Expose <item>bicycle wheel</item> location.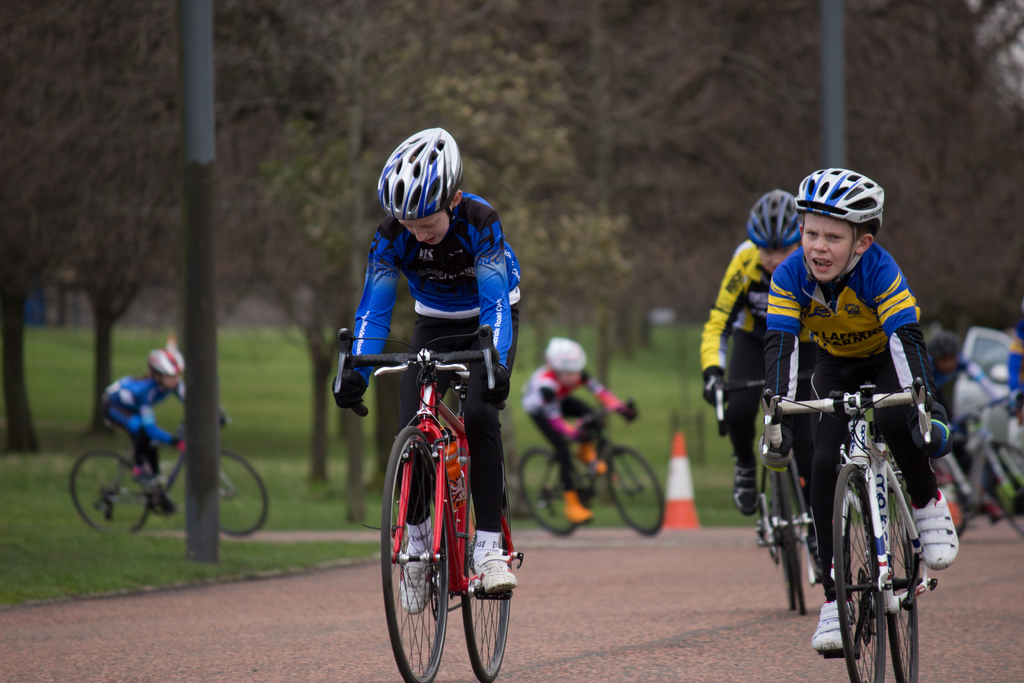
Exposed at BBox(604, 447, 666, 537).
